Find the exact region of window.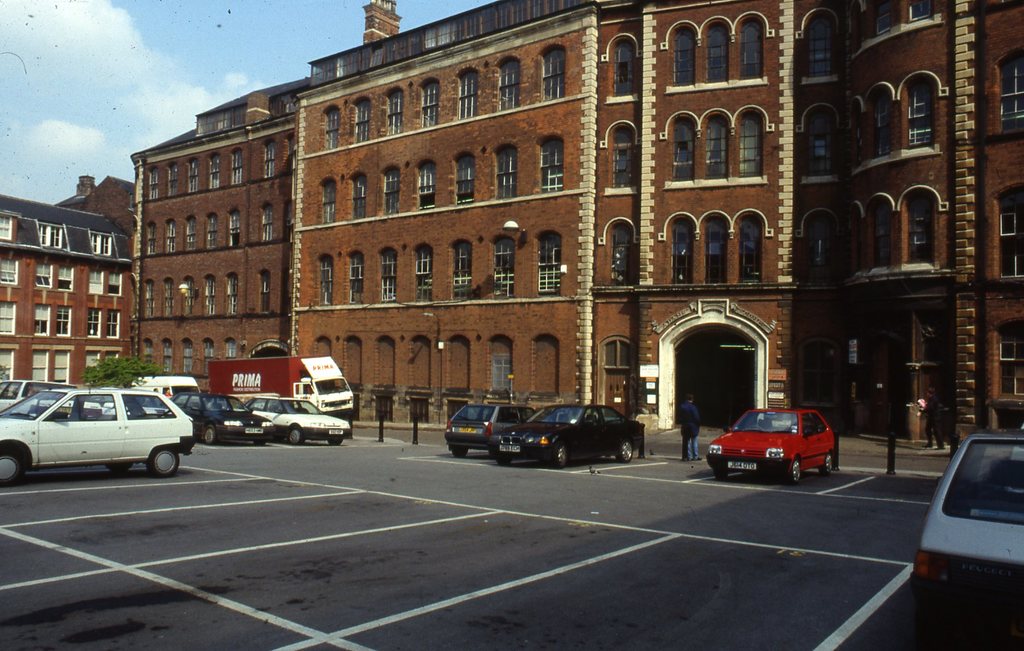
Exact region: [x1=0, y1=257, x2=18, y2=284].
